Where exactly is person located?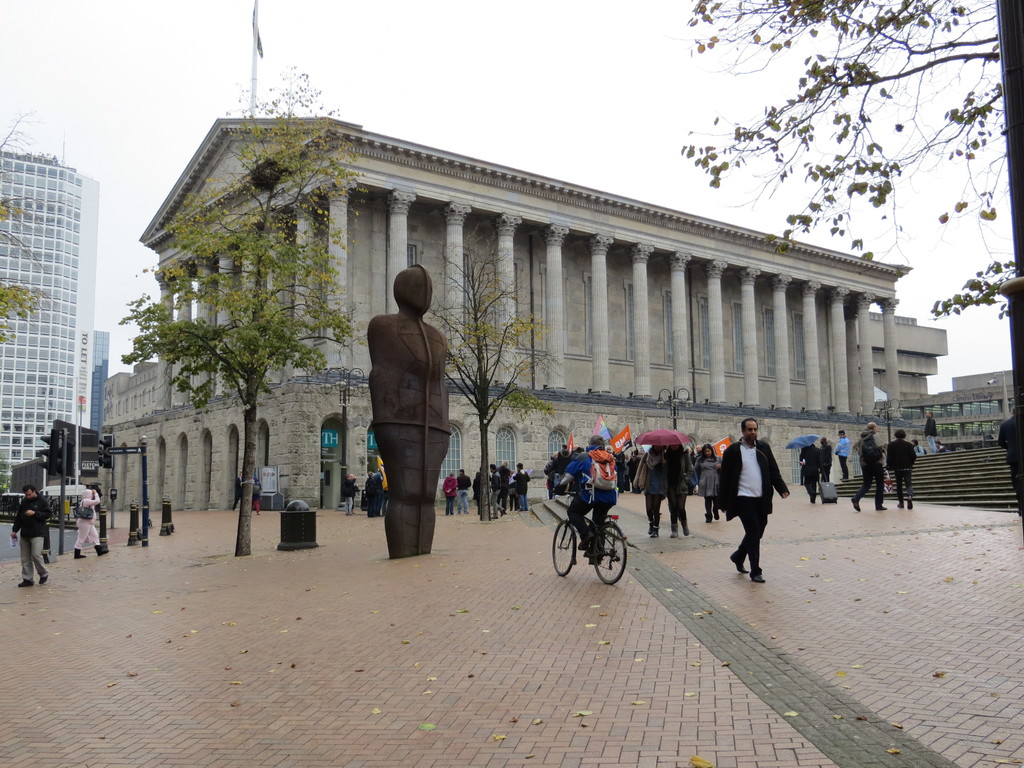
Its bounding box is (x1=996, y1=410, x2=1021, y2=514).
